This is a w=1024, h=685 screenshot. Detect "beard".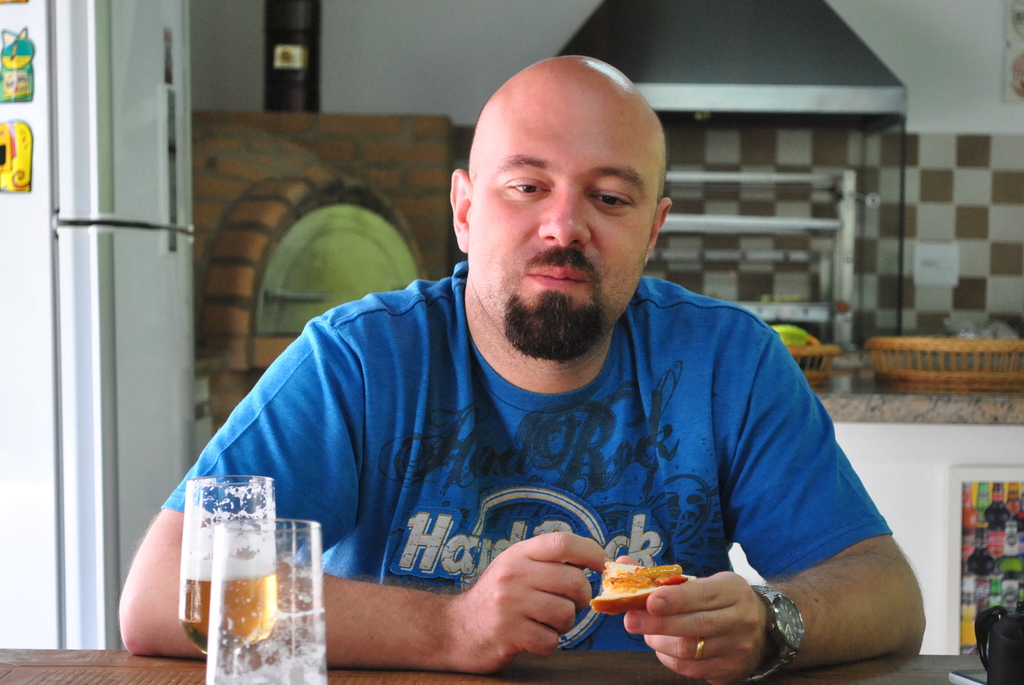
bbox(506, 245, 608, 361).
